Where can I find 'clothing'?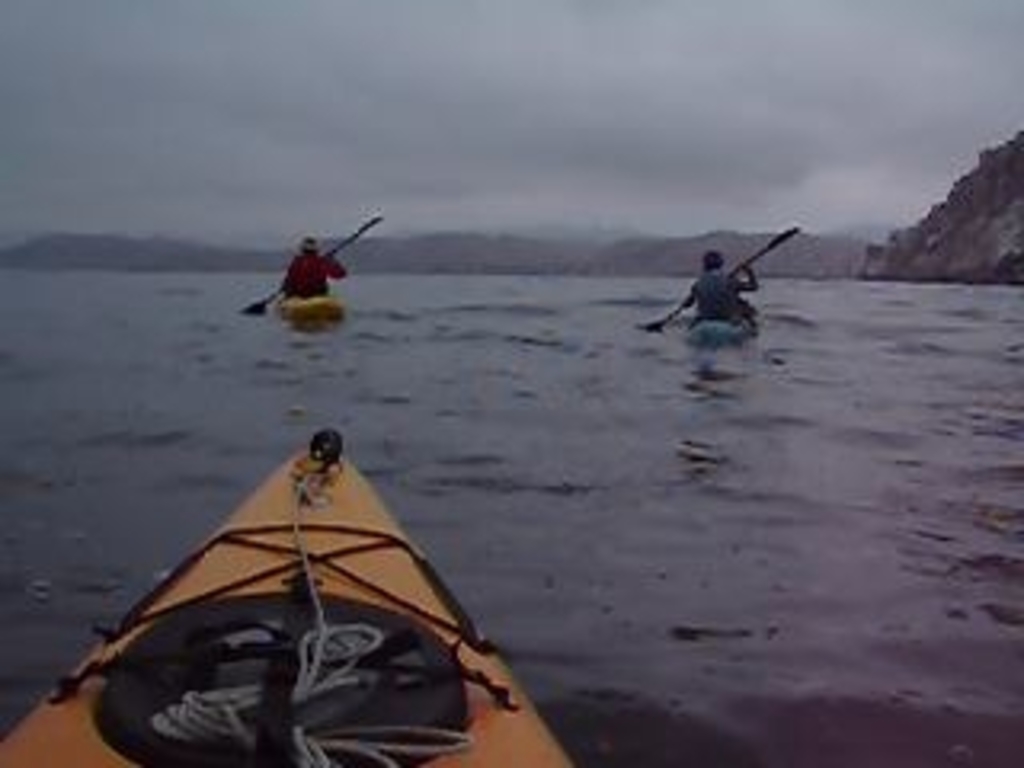
You can find it at {"x1": 691, "y1": 272, "x2": 749, "y2": 317}.
